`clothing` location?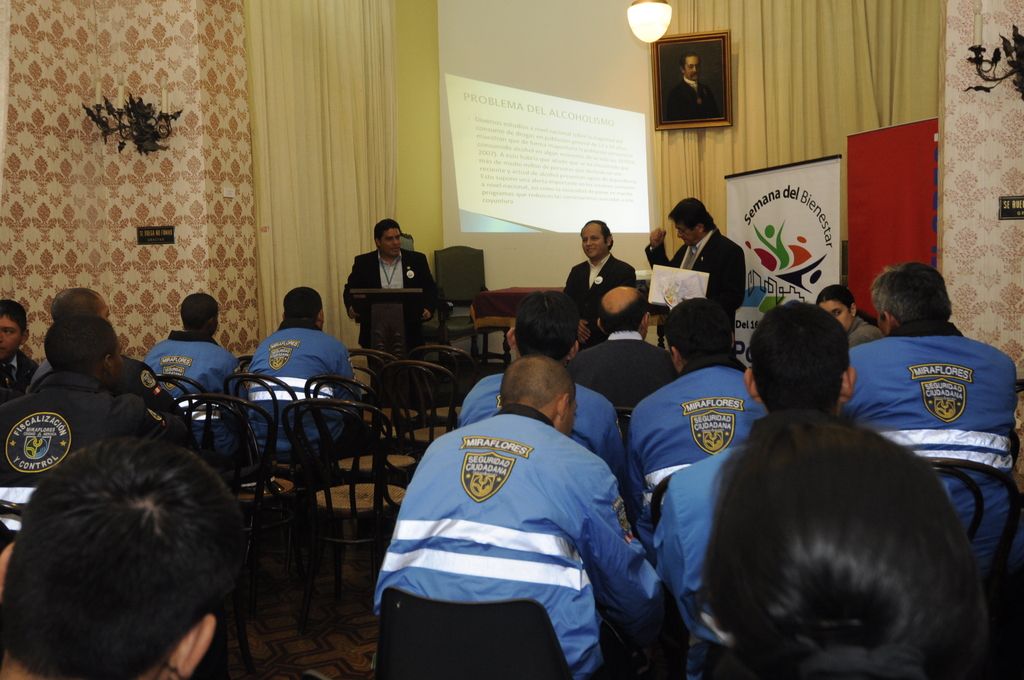
select_region(147, 325, 241, 451)
